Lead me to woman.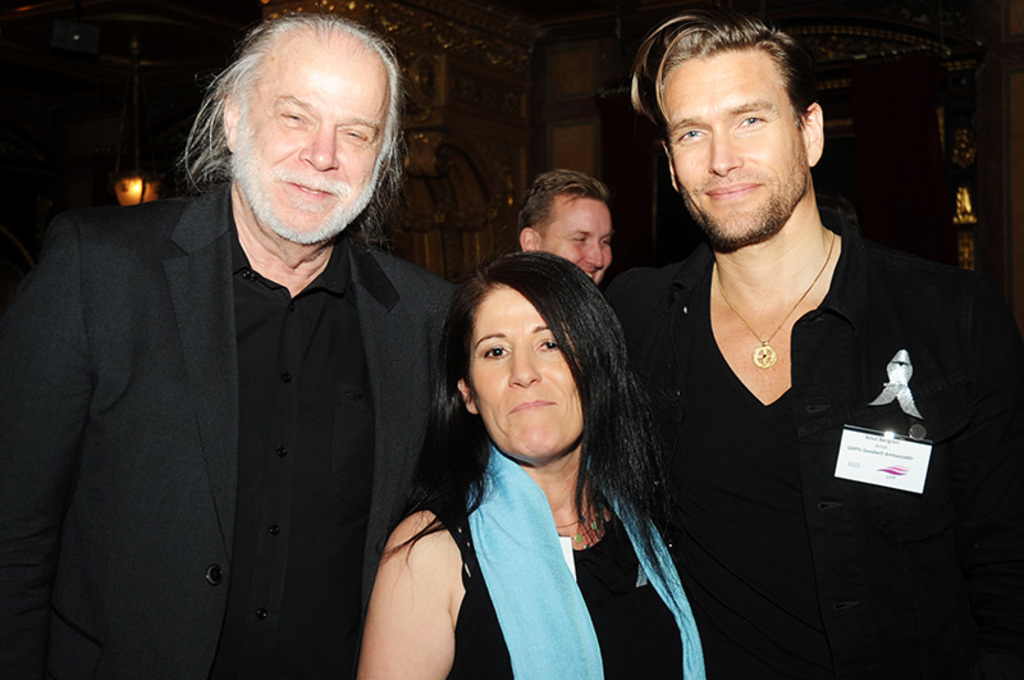
Lead to rect(381, 223, 692, 674).
